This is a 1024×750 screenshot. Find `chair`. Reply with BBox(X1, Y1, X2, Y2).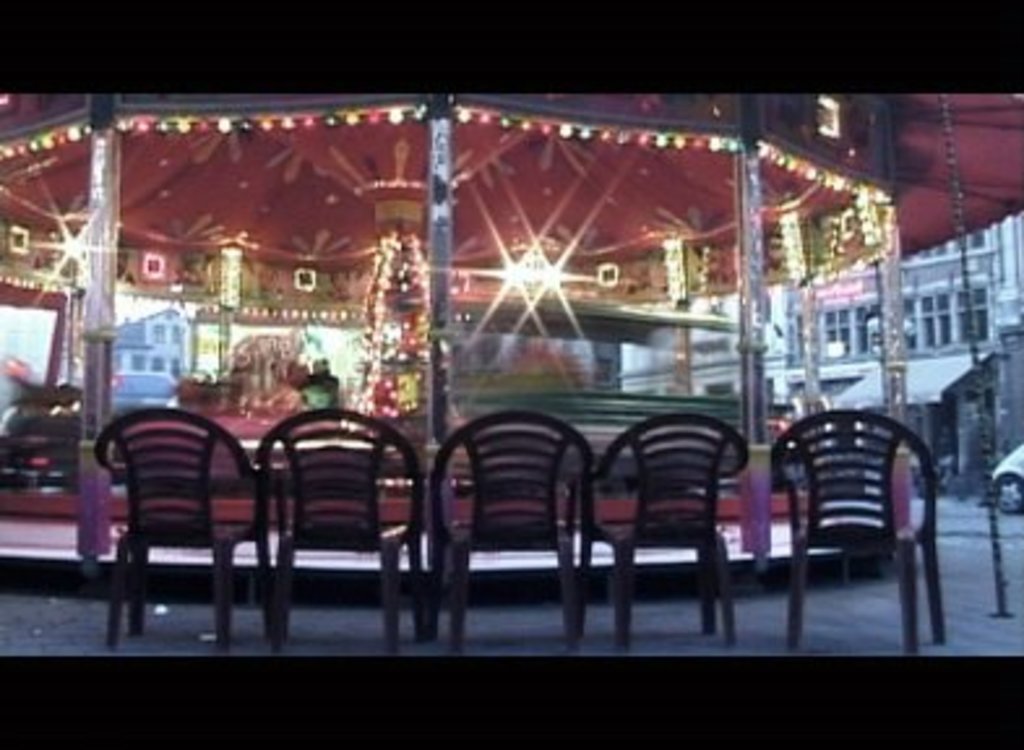
BBox(253, 409, 427, 654).
